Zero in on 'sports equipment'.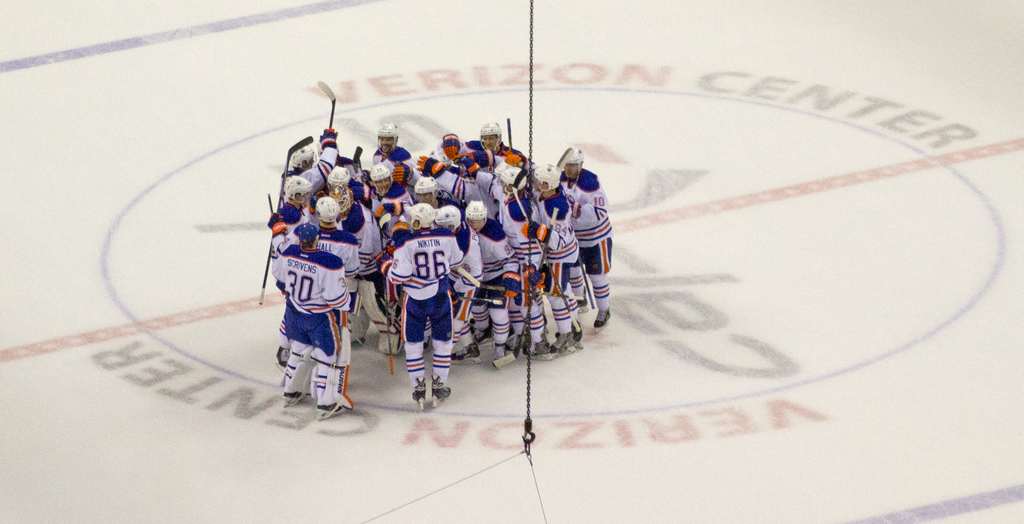
Zeroed in: bbox=(266, 215, 286, 239).
